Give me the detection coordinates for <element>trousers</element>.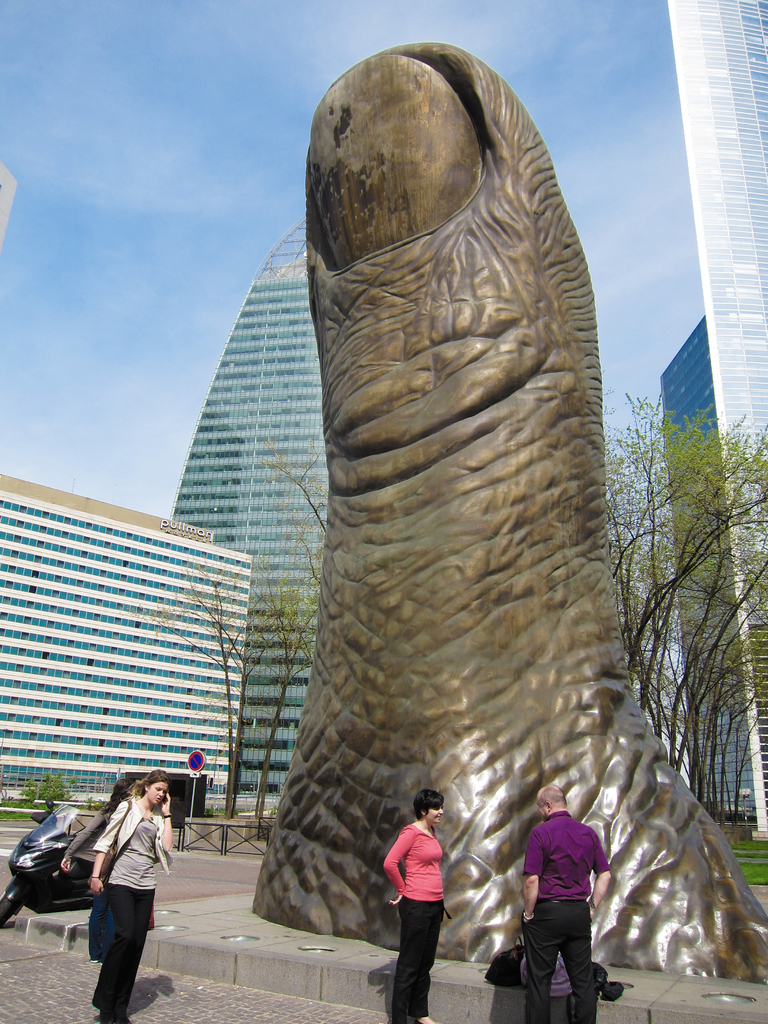
bbox(379, 895, 443, 1023).
